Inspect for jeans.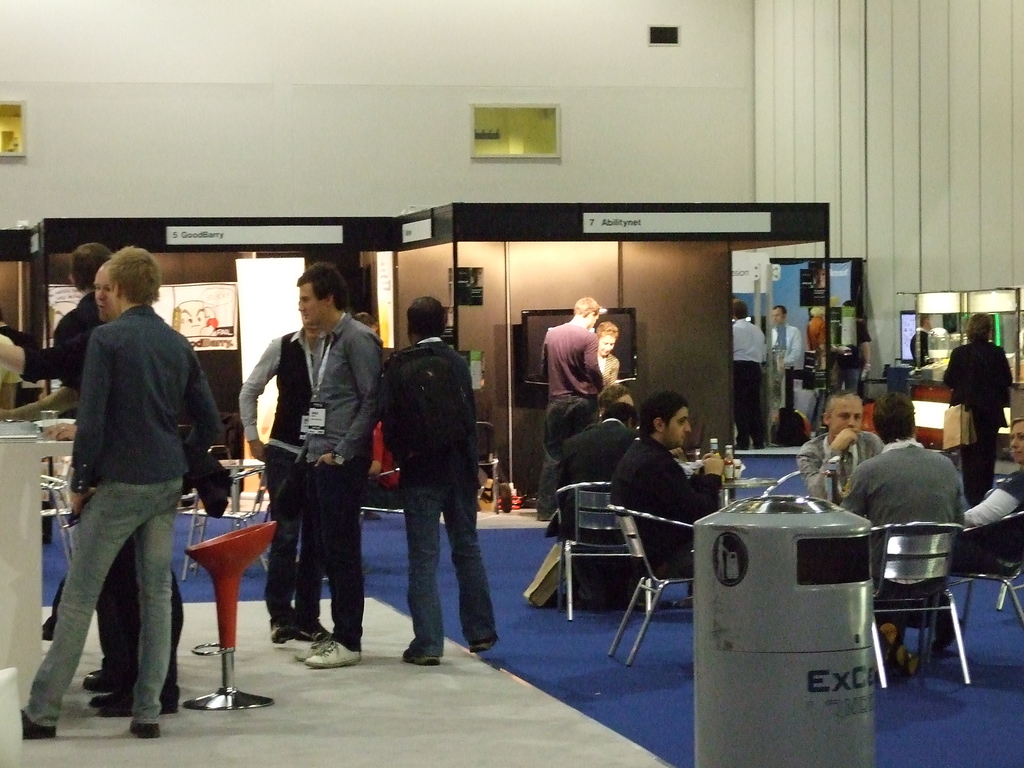
Inspection: 29,486,186,733.
